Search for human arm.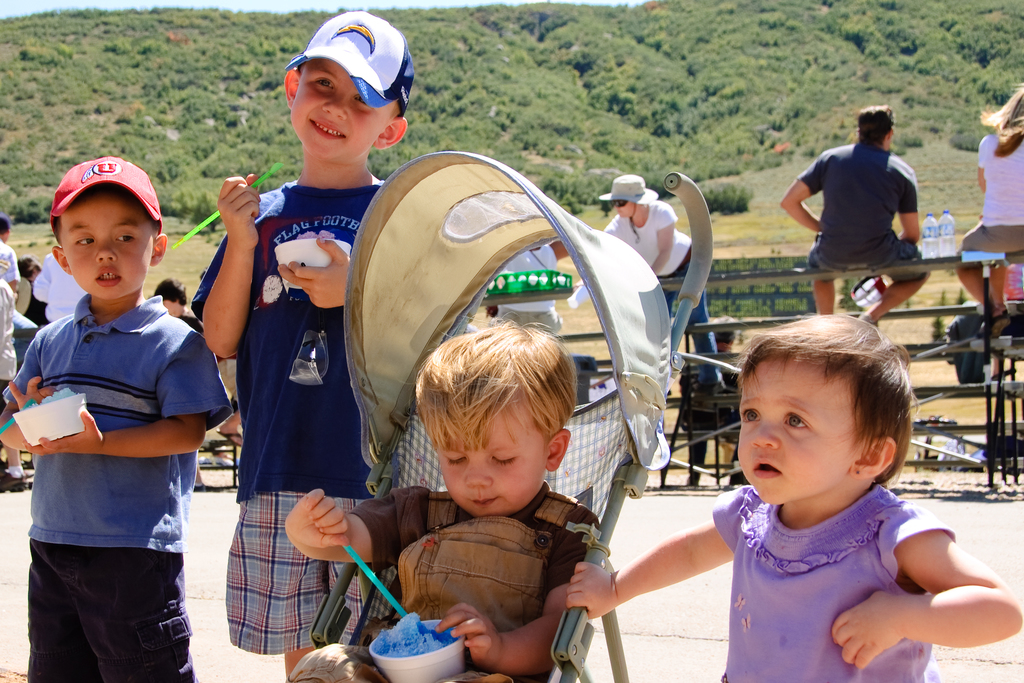
Found at Rect(833, 533, 1005, 680).
